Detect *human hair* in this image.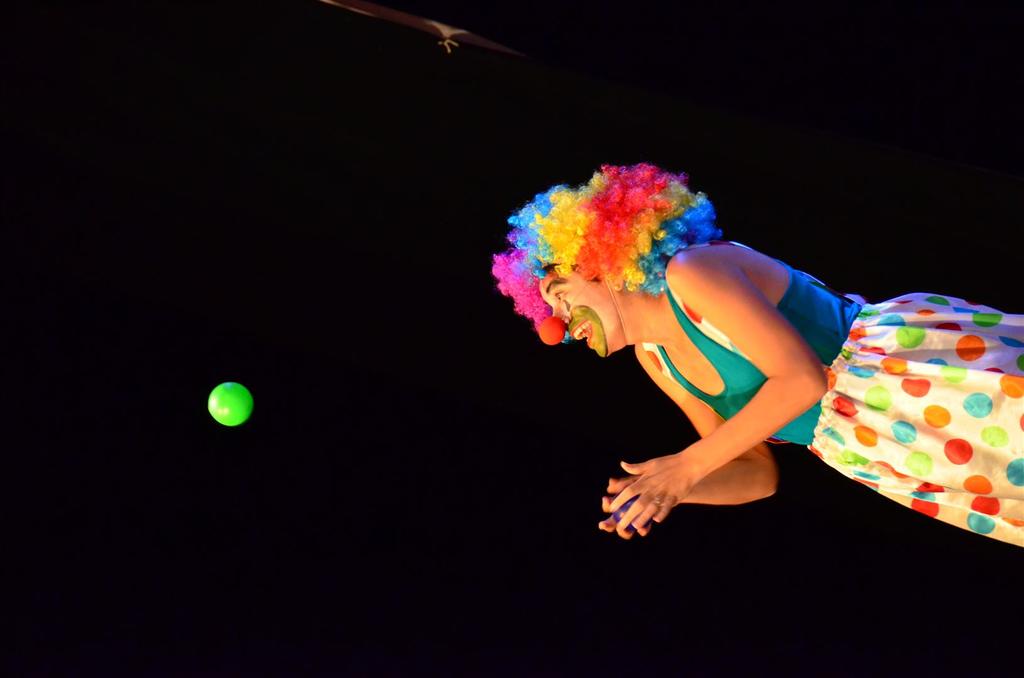
Detection: [x1=477, y1=158, x2=721, y2=348].
